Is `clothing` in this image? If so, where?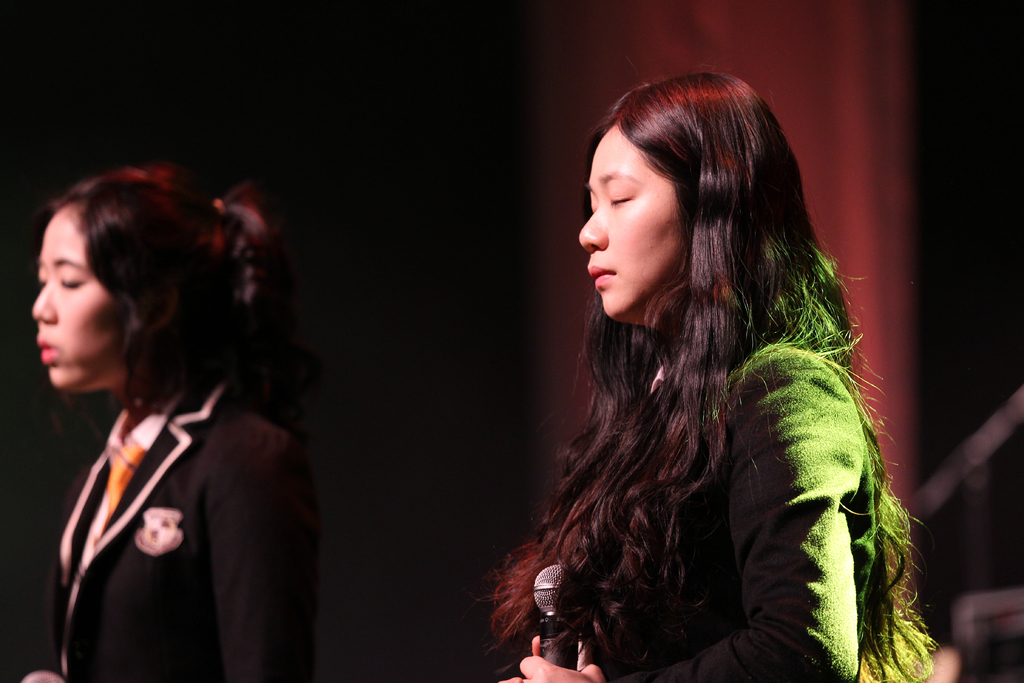
Yes, at 21/258/329/682.
